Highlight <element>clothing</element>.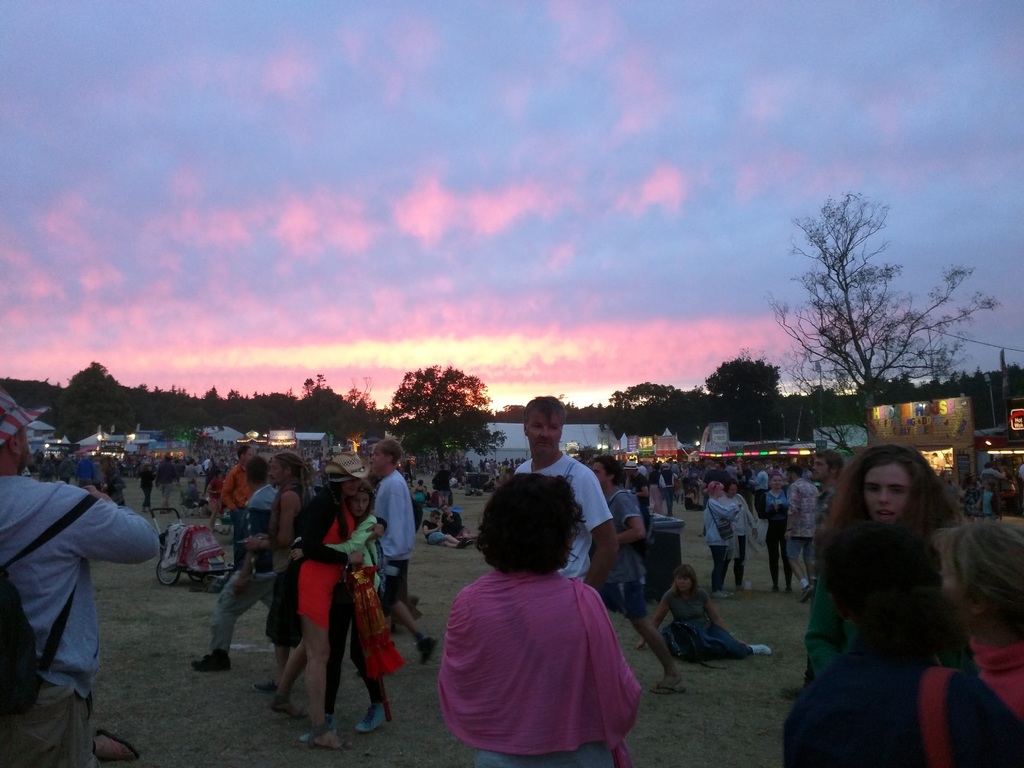
Highlighted region: 421/520/456/550.
